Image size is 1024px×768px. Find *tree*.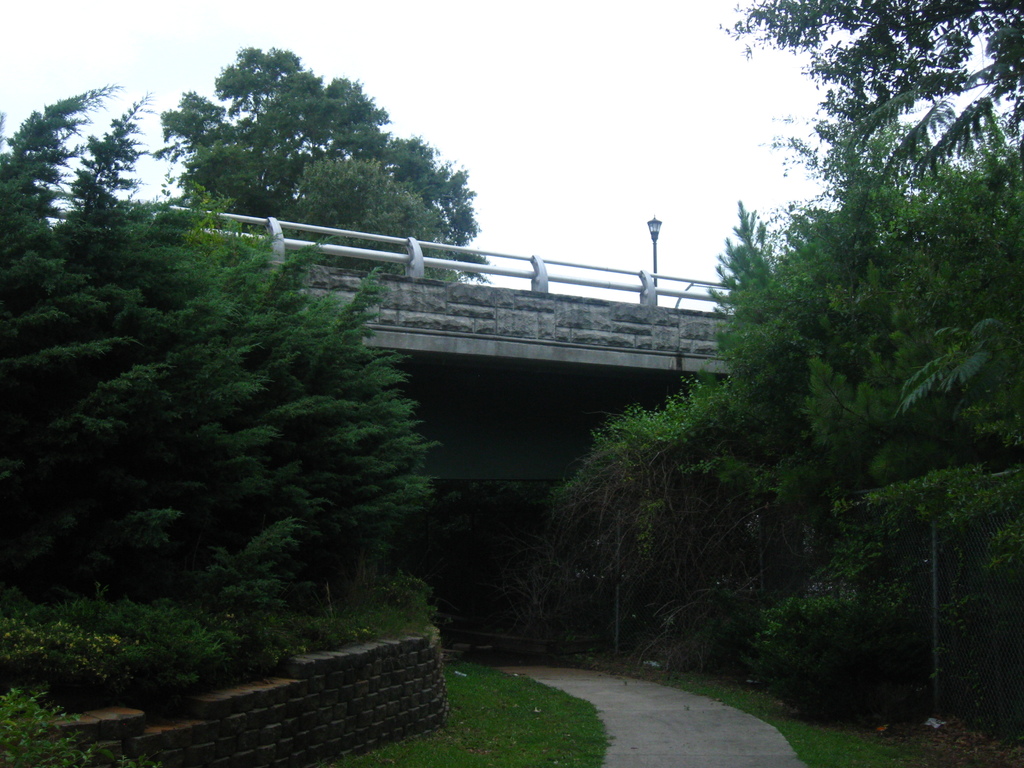
[x1=543, y1=100, x2=1023, y2=732].
